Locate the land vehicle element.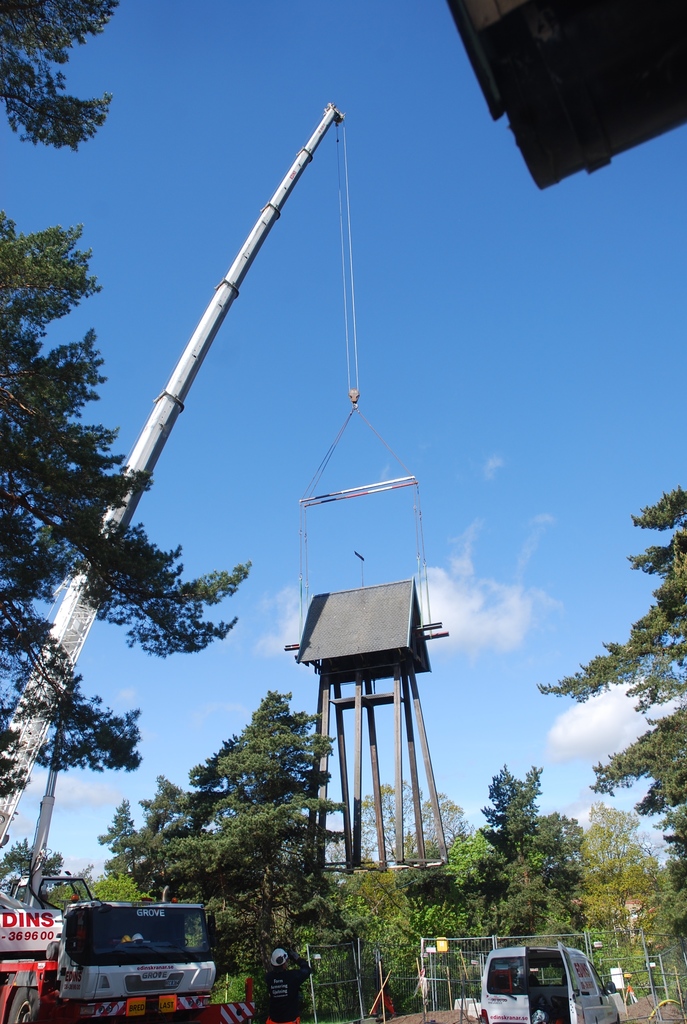
Element bbox: detection(38, 893, 228, 1011).
